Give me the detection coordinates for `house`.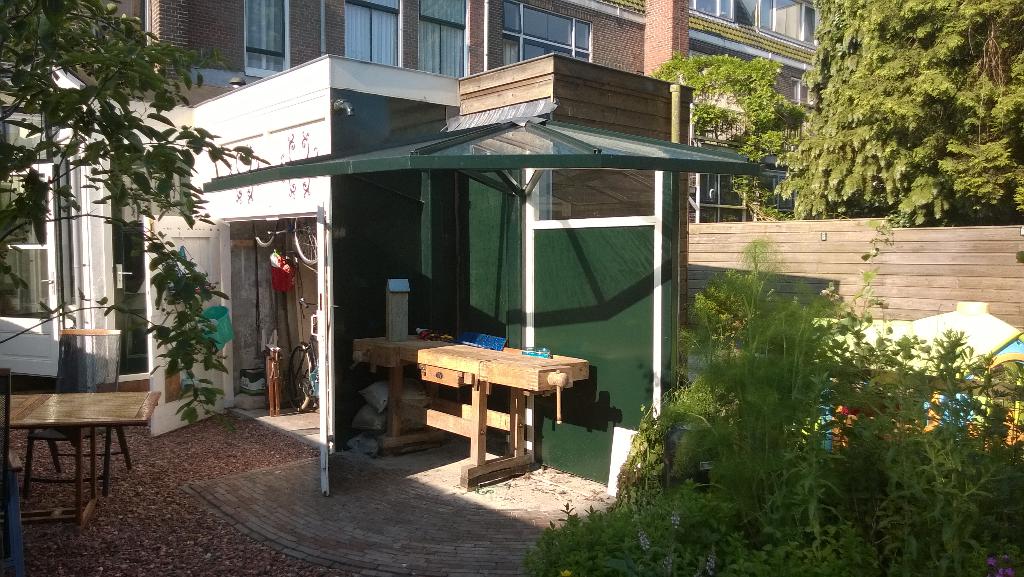
region(161, 46, 782, 474).
